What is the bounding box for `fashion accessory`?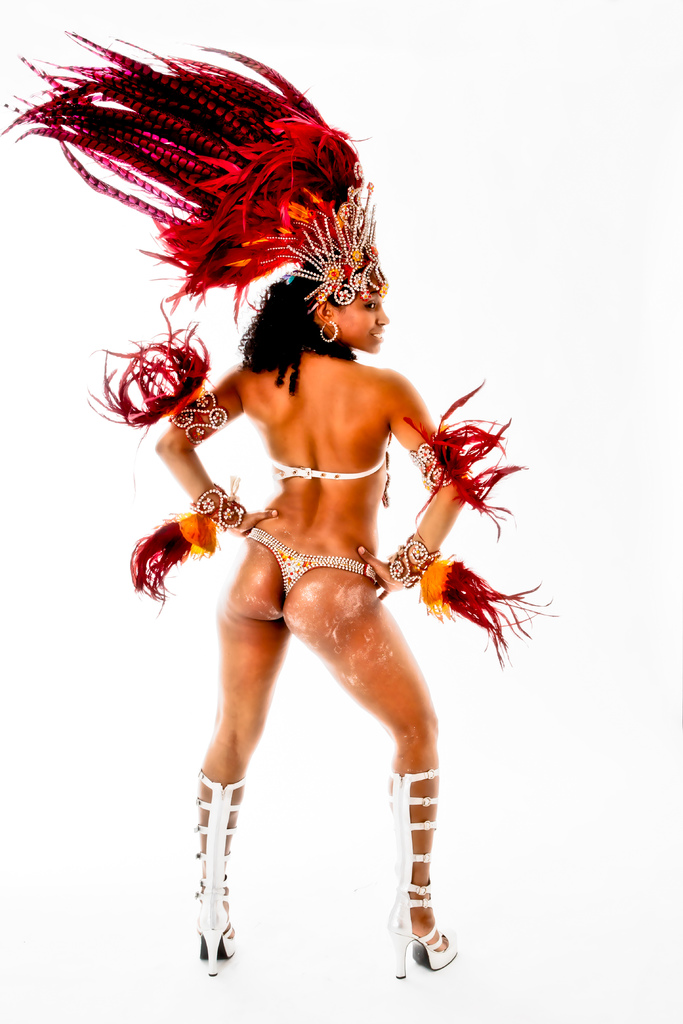
<bbox>194, 768, 249, 978</bbox>.
